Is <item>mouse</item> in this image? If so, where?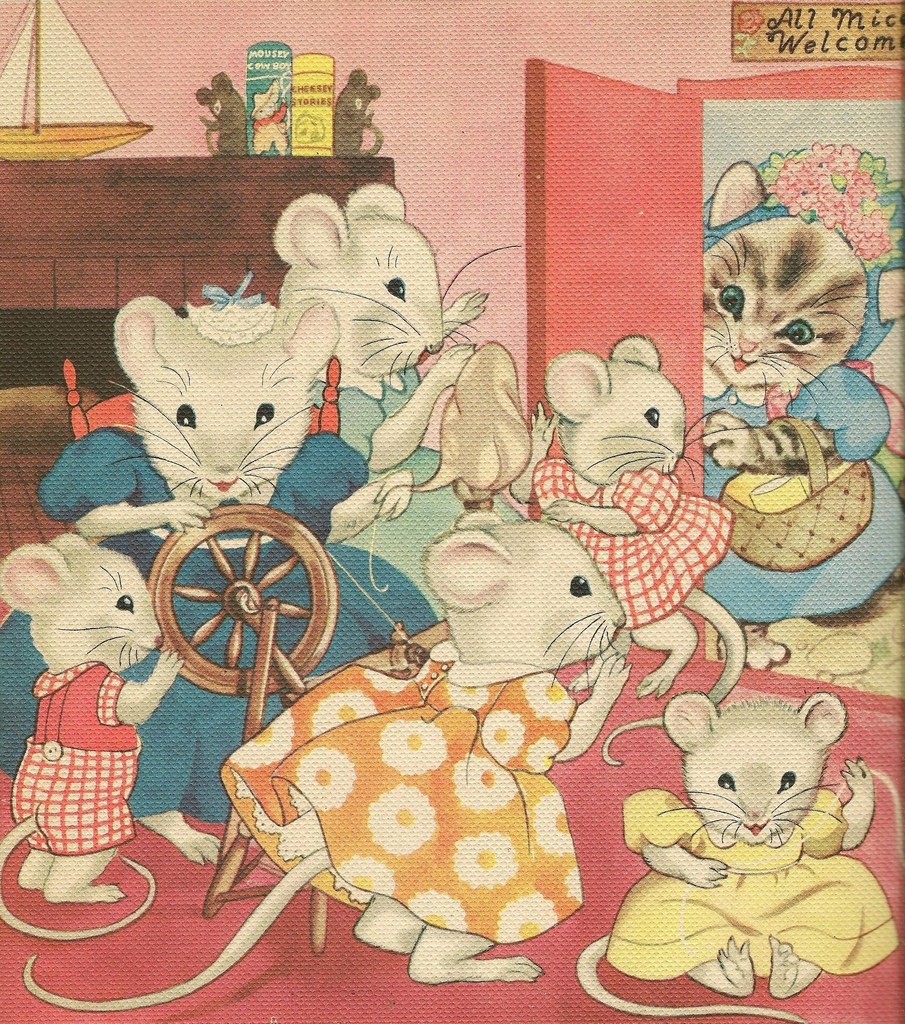
Yes, at (22, 503, 636, 1011).
